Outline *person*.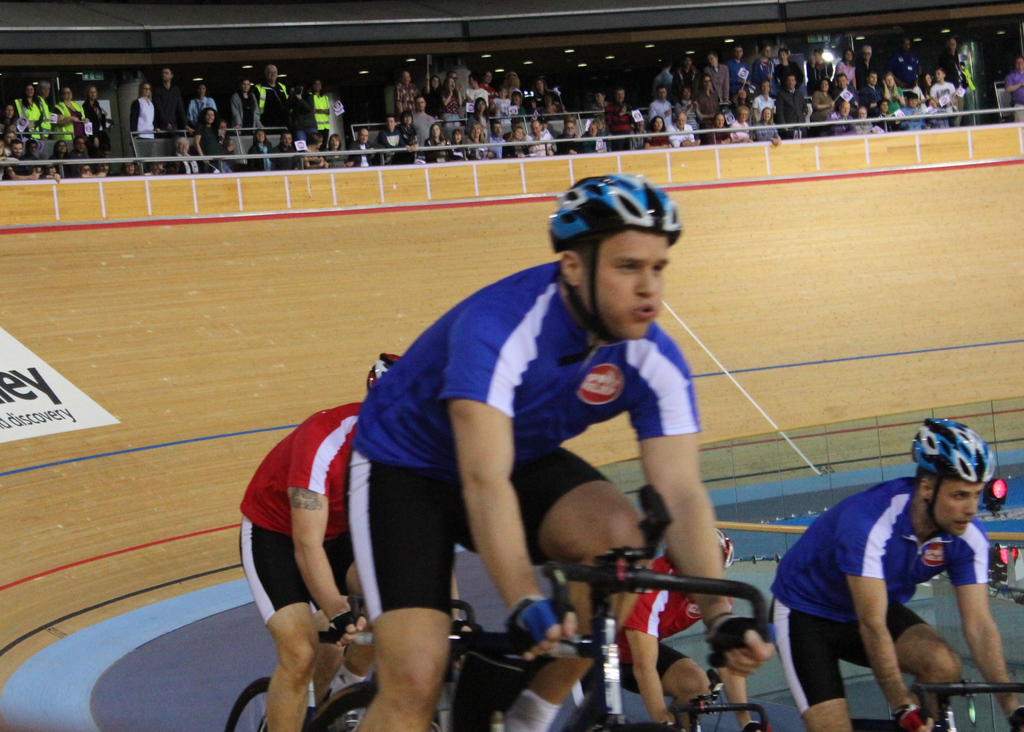
Outline: 307,178,742,729.
